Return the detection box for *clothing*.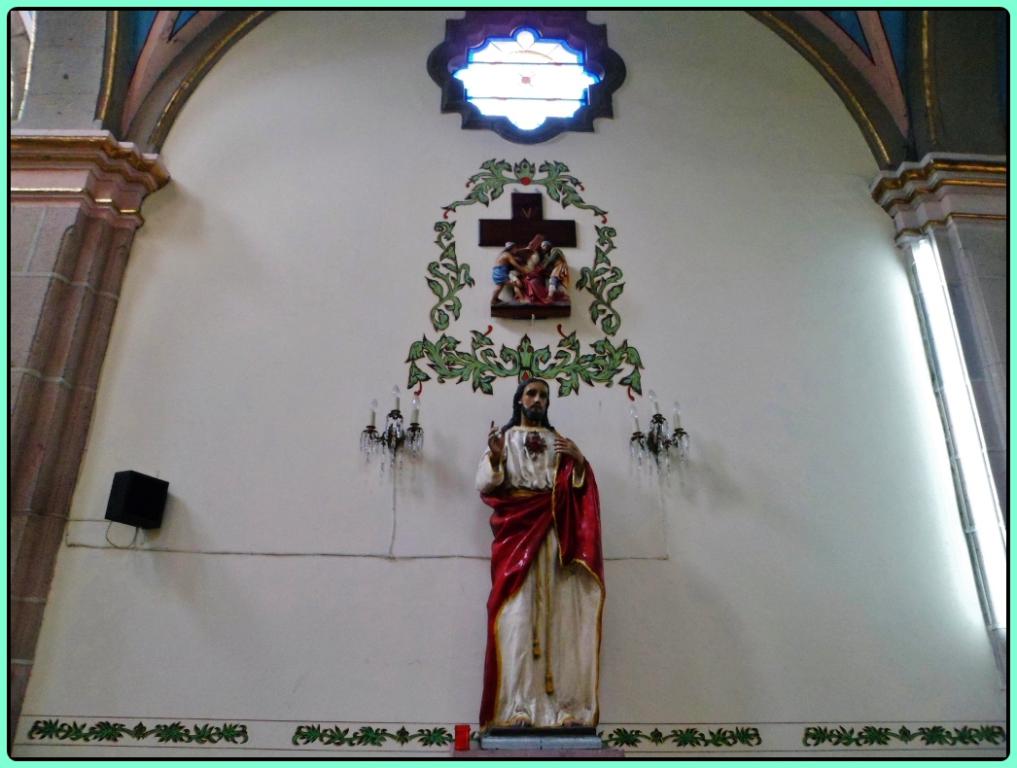
select_region(483, 409, 610, 703).
